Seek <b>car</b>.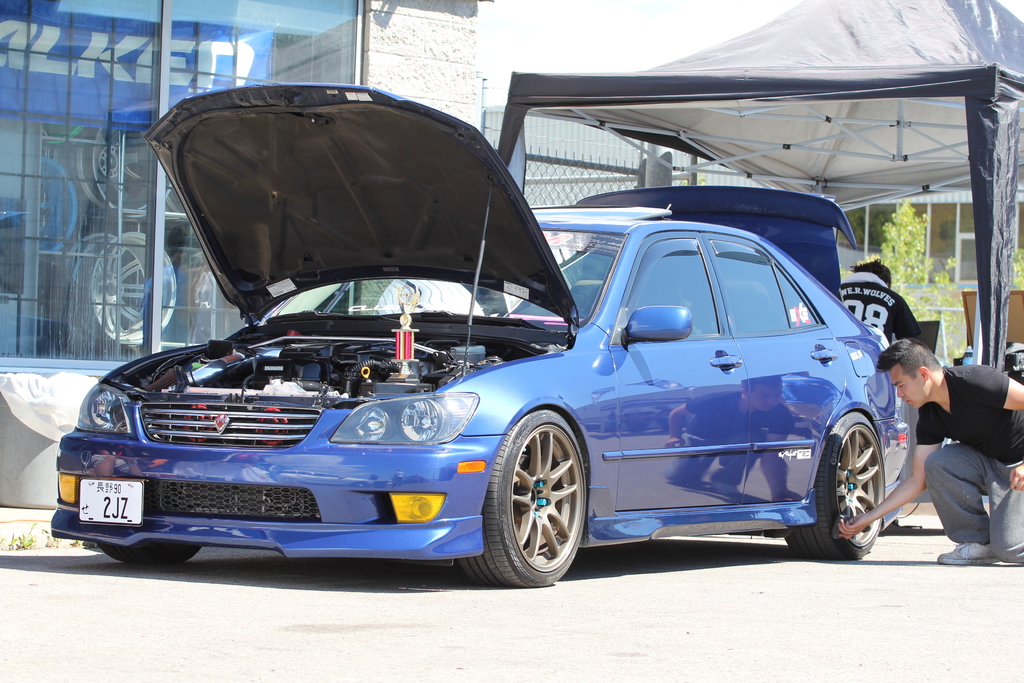
box=[51, 80, 919, 583].
